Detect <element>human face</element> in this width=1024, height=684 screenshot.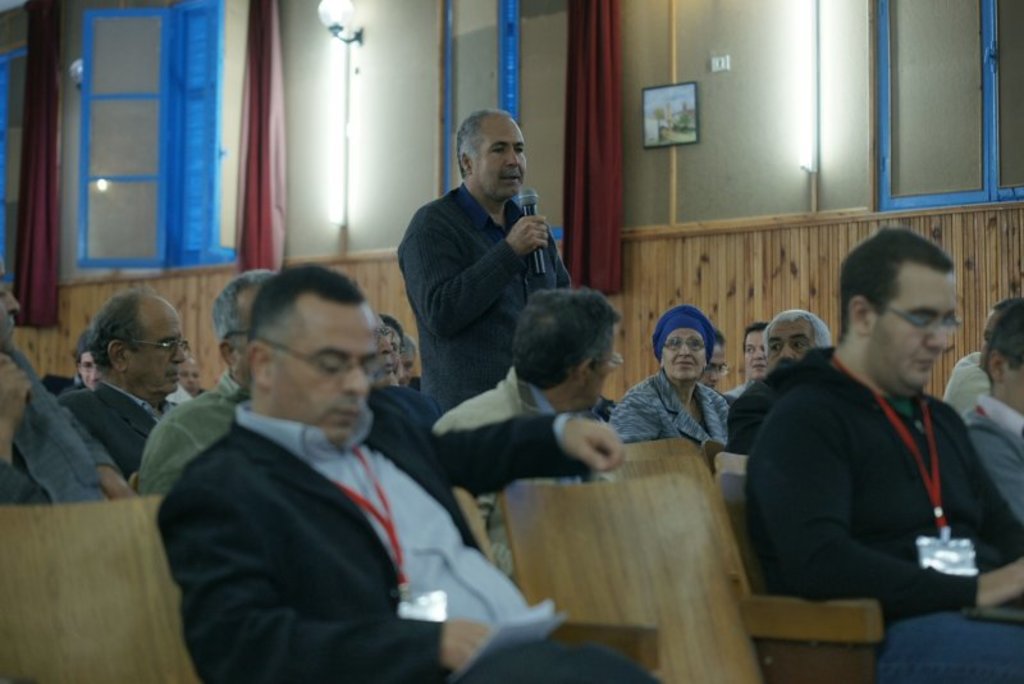
Detection: <box>76,350,100,384</box>.
